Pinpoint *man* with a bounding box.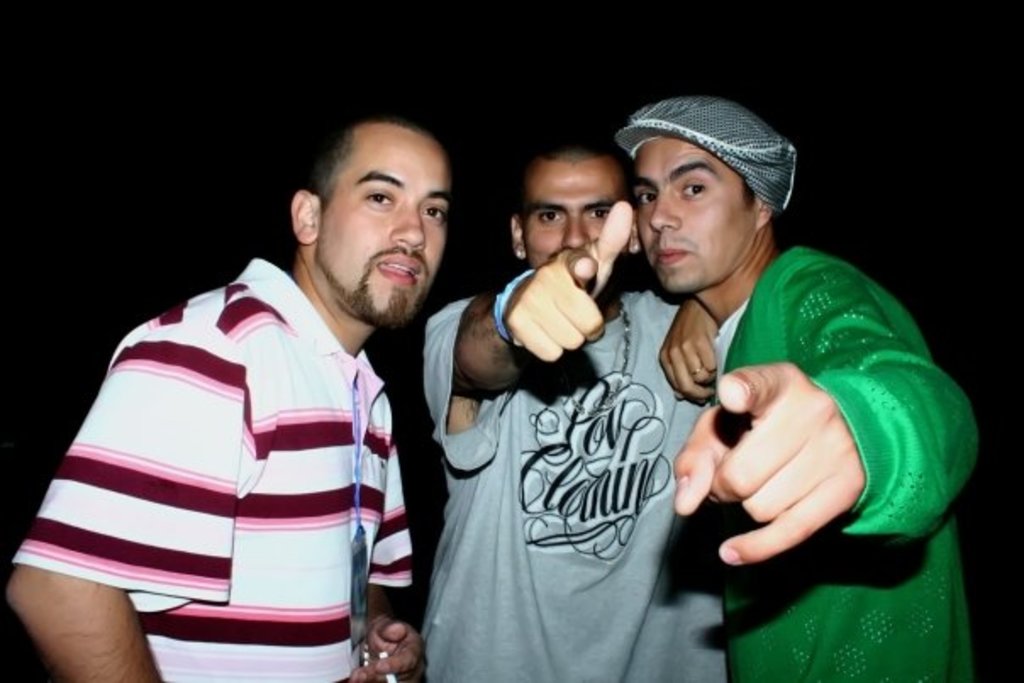
417 132 727 678.
